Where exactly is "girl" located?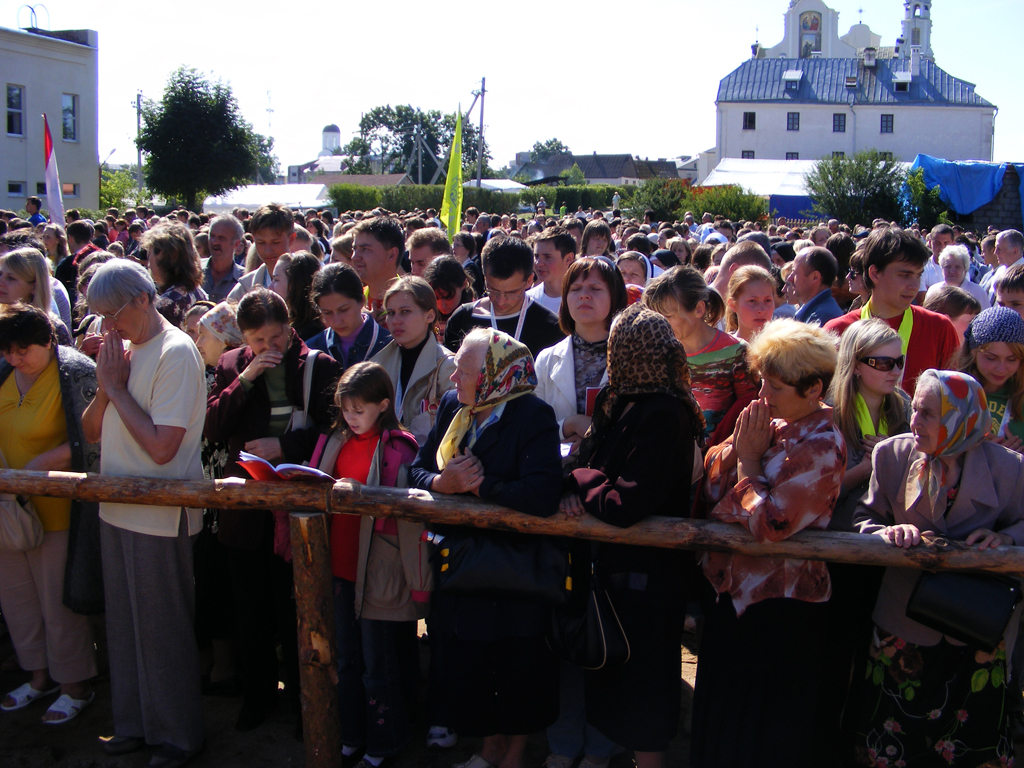
Its bounding box is bbox(956, 310, 1023, 441).
